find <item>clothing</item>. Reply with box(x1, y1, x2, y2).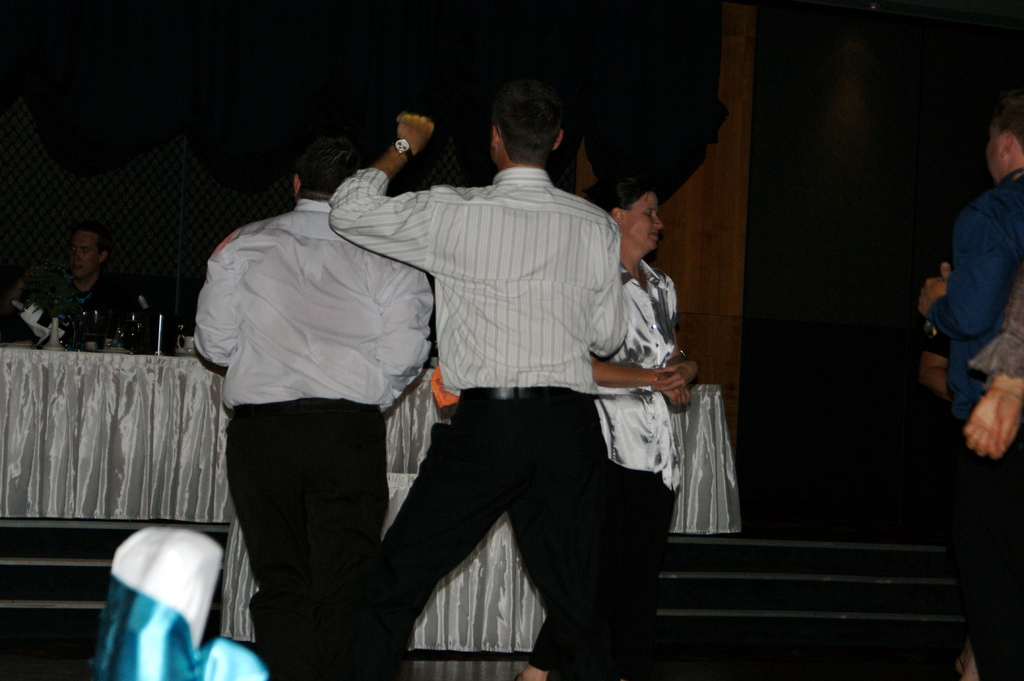
box(190, 193, 436, 680).
